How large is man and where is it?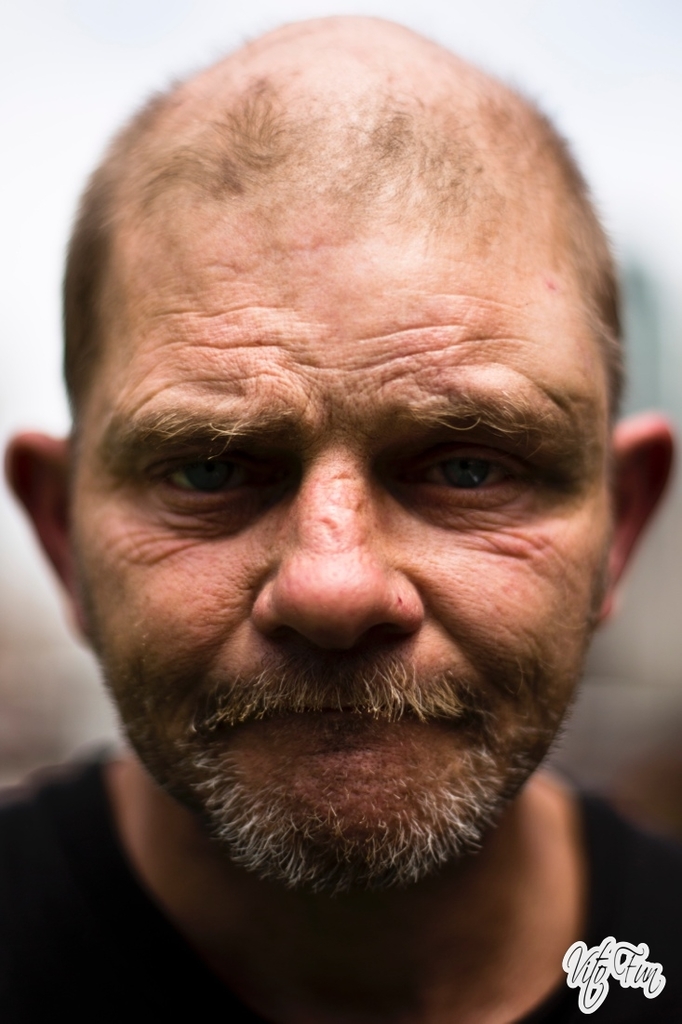
Bounding box: [left=0, top=0, right=681, bottom=988].
